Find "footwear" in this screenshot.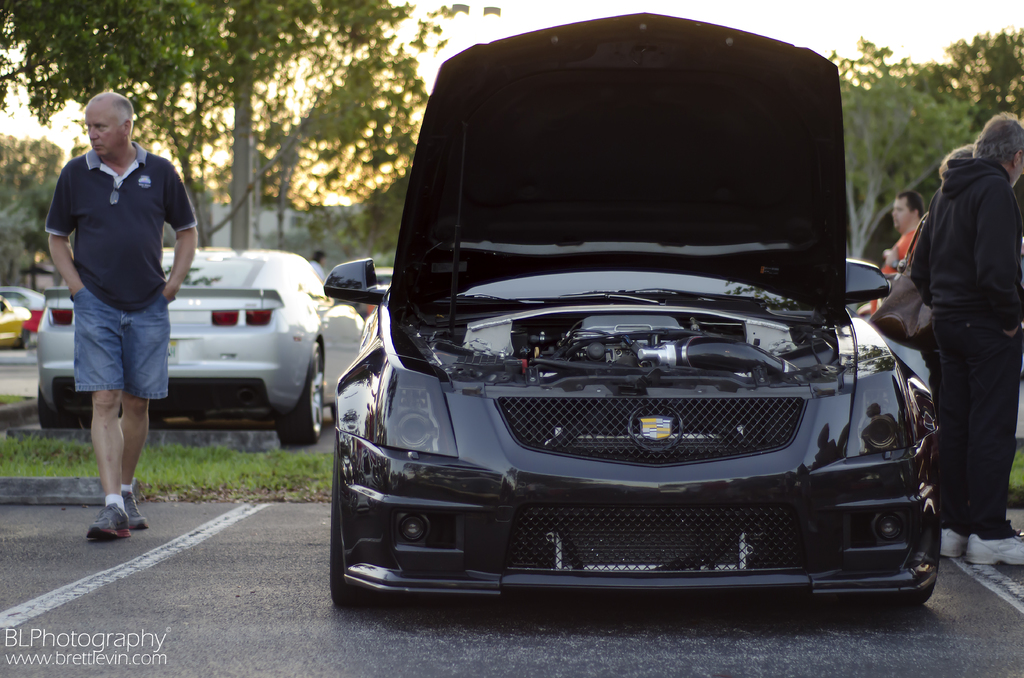
The bounding box for "footwear" is Rect(942, 531, 975, 560).
